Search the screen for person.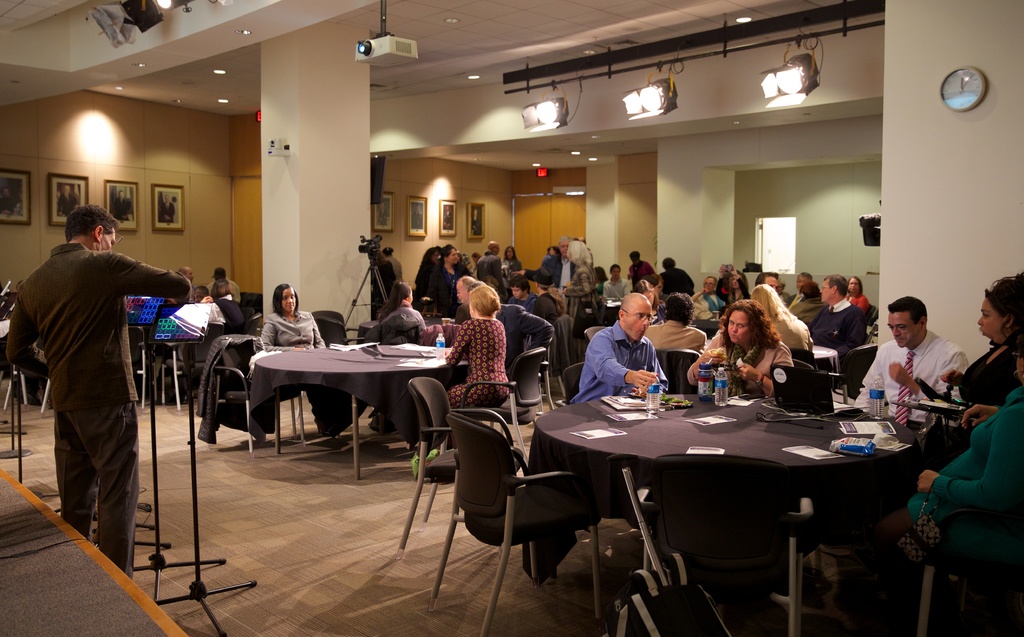
Found at (4,203,188,577).
